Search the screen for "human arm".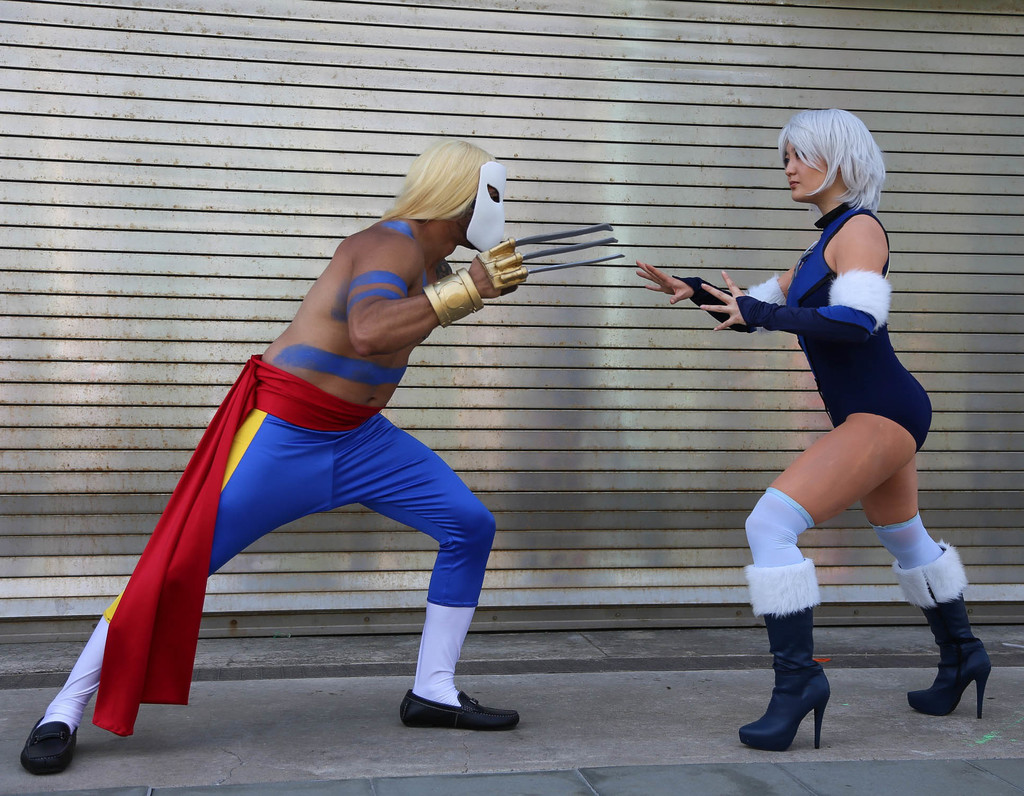
Found at crop(698, 214, 888, 346).
